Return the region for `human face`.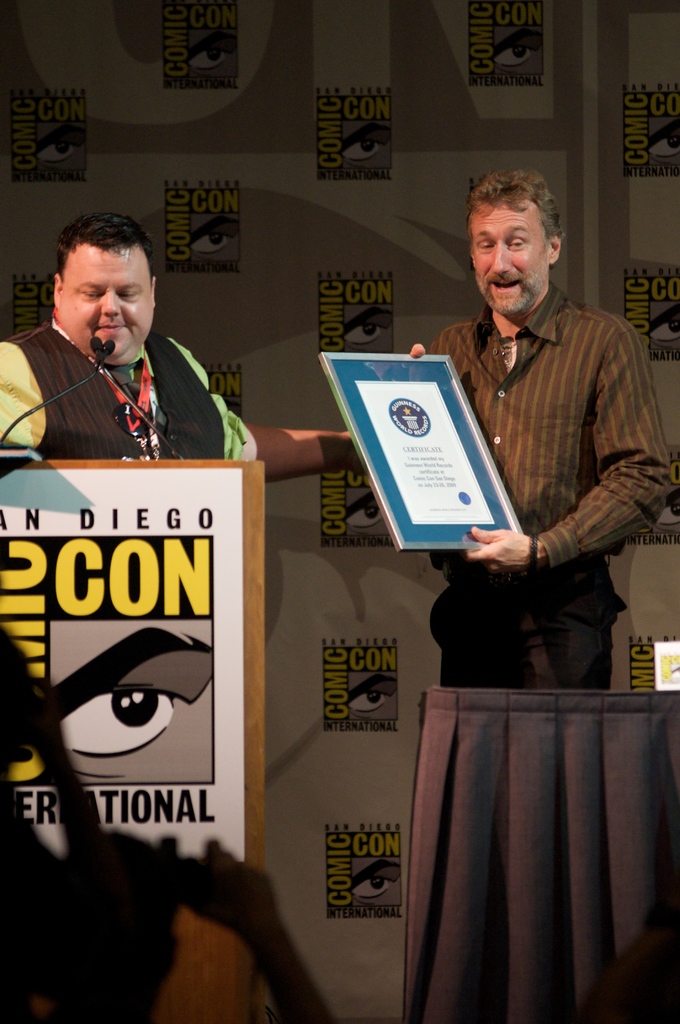
l=341, t=116, r=390, b=169.
